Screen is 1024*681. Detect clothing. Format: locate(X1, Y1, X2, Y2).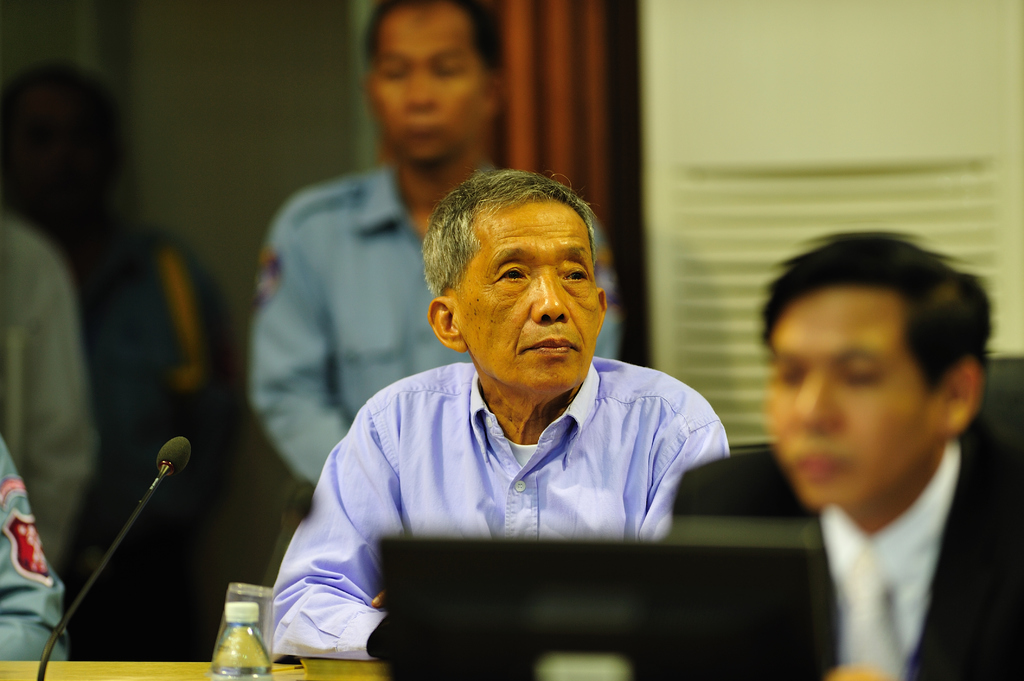
locate(0, 435, 74, 666).
